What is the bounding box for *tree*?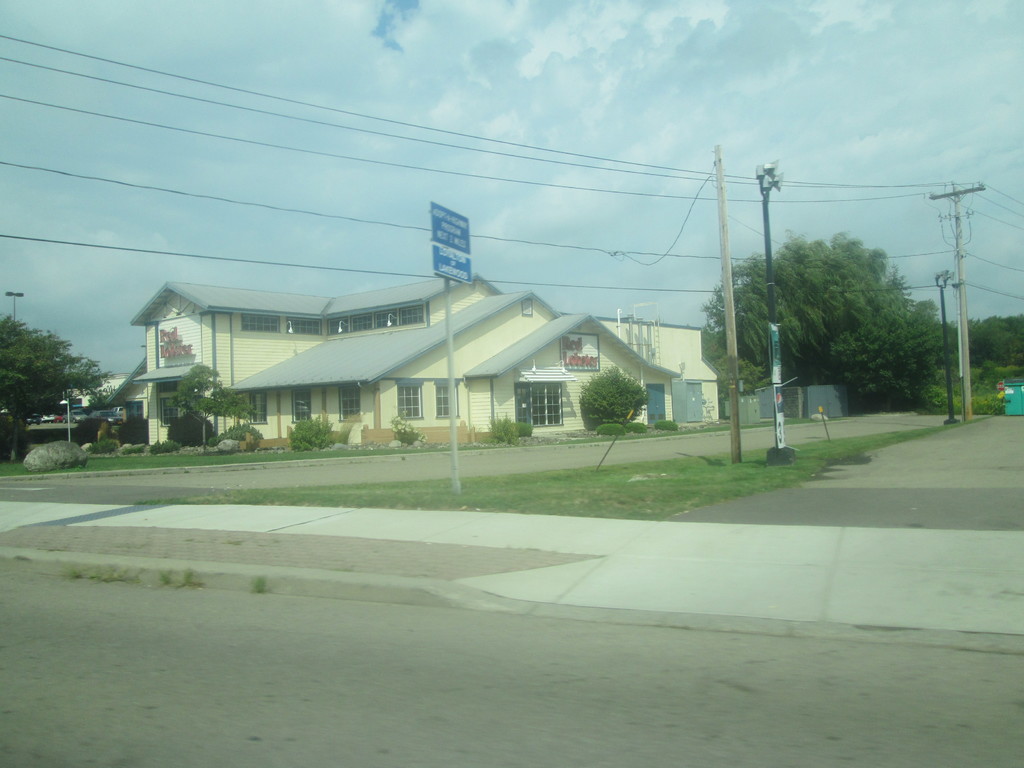
Rect(0, 312, 117, 464).
